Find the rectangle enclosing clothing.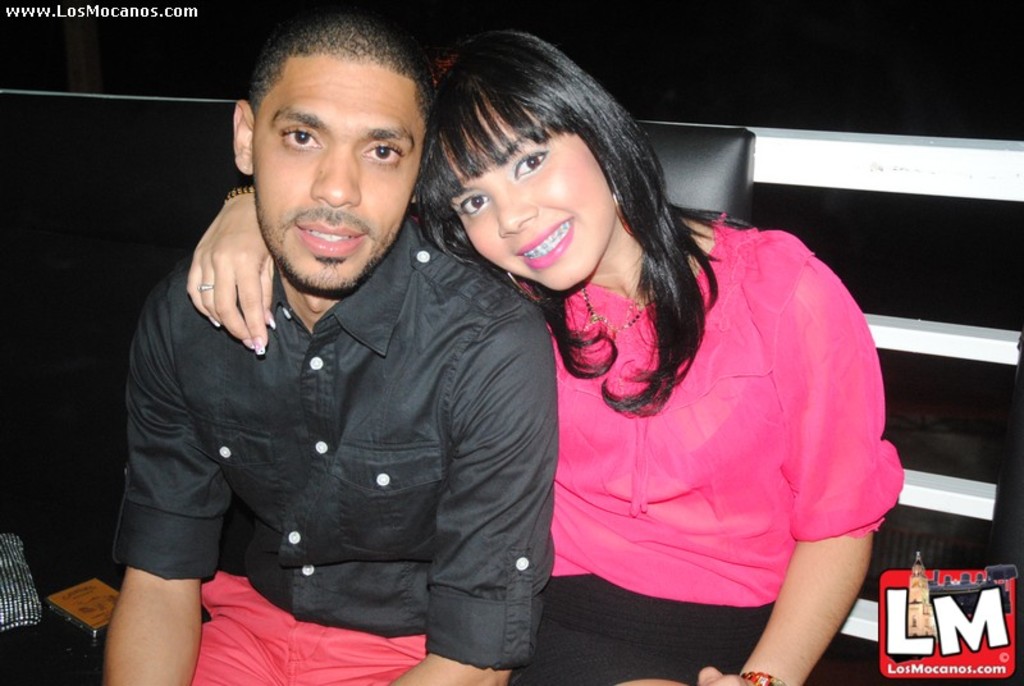
rect(522, 216, 909, 681).
